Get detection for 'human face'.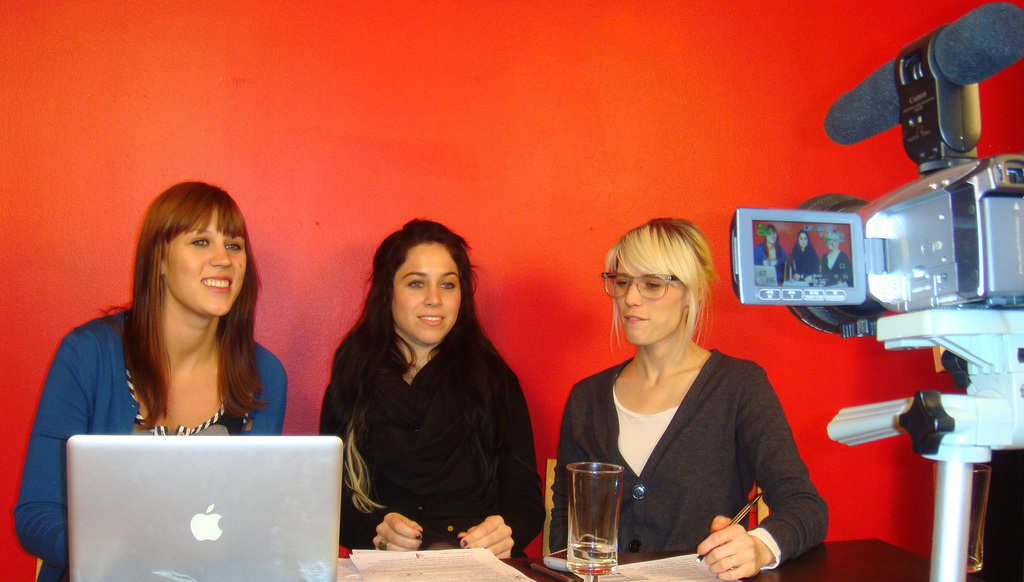
Detection: x1=391, y1=243, x2=458, y2=345.
